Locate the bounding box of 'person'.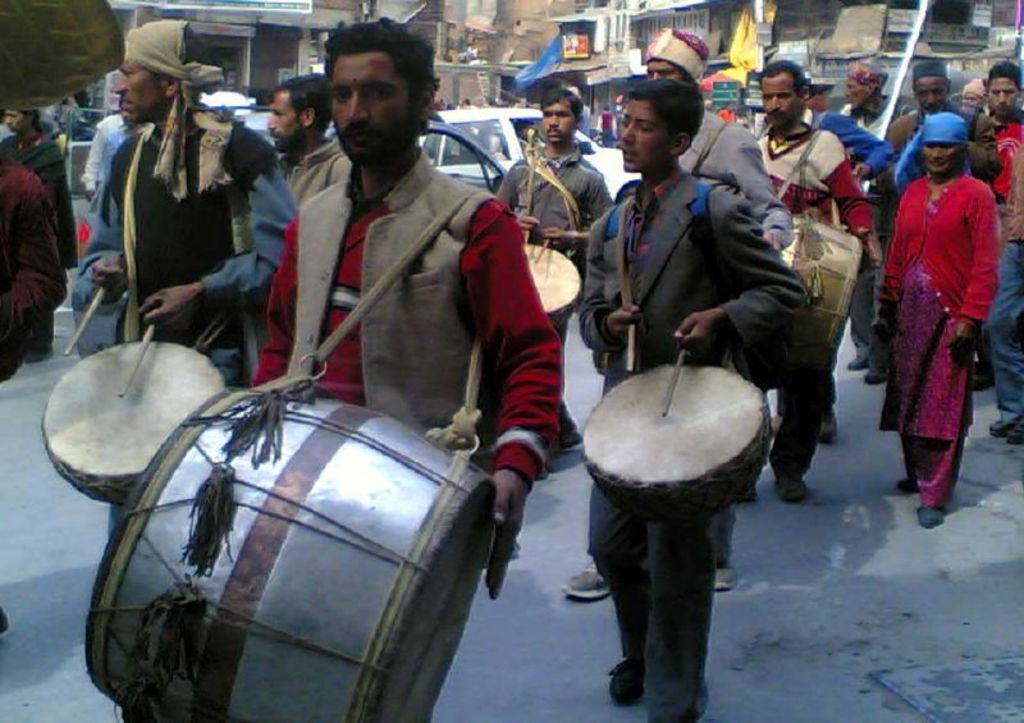
Bounding box: bbox=(764, 60, 891, 500).
